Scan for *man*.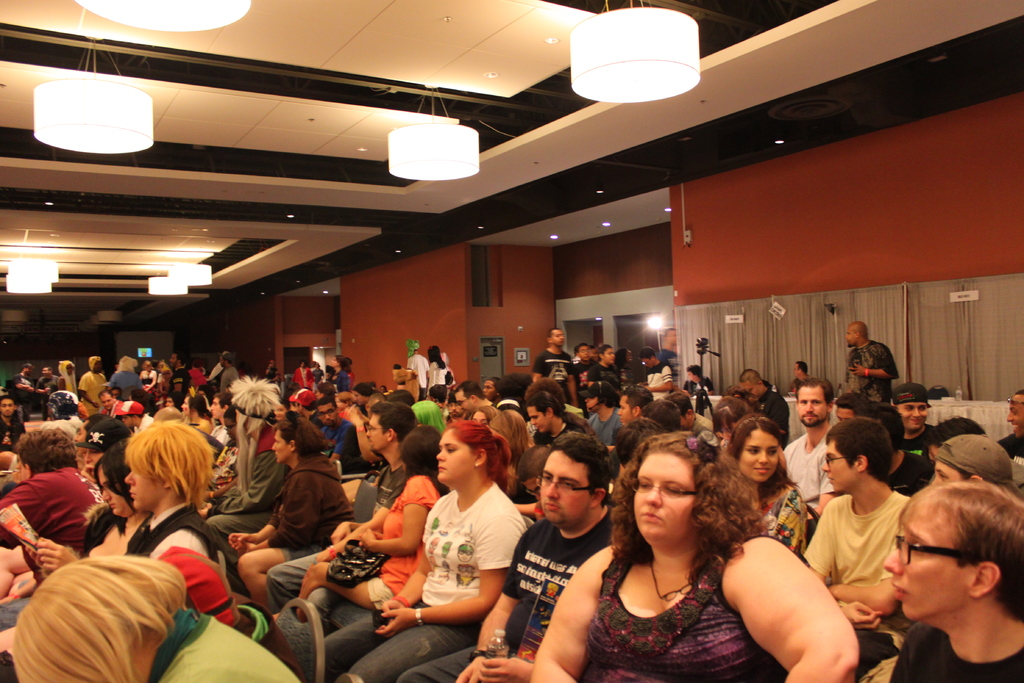
Scan result: bbox=(9, 366, 33, 418).
